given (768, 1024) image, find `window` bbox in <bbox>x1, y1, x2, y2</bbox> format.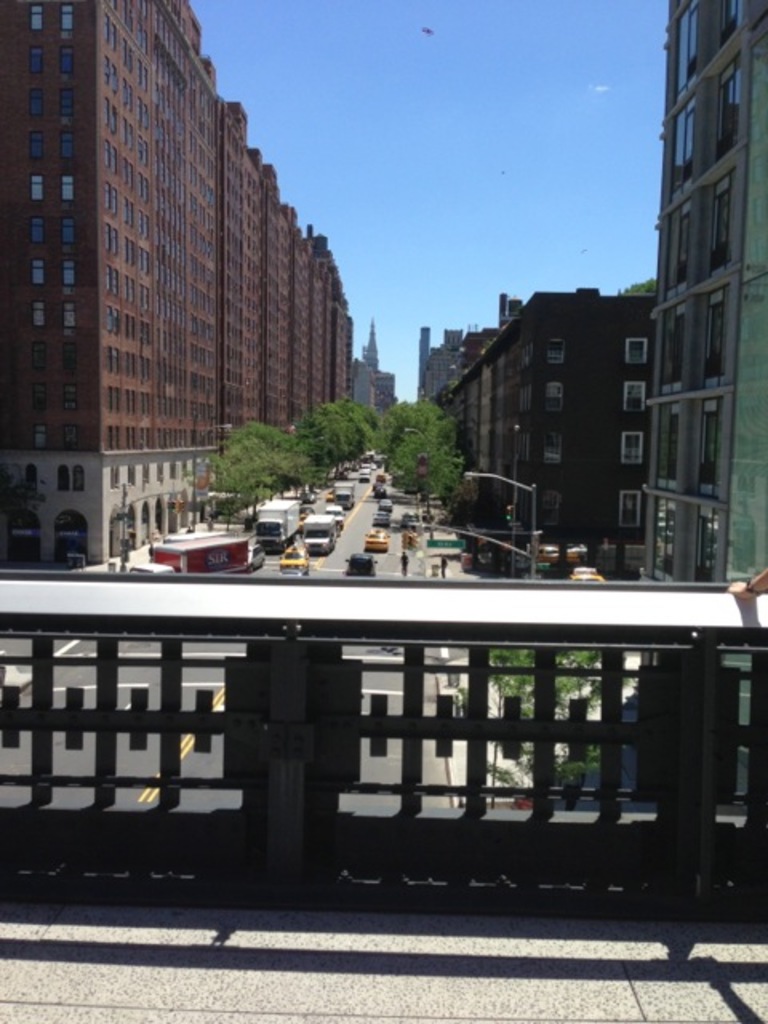
<bbox>59, 216, 83, 250</bbox>.
